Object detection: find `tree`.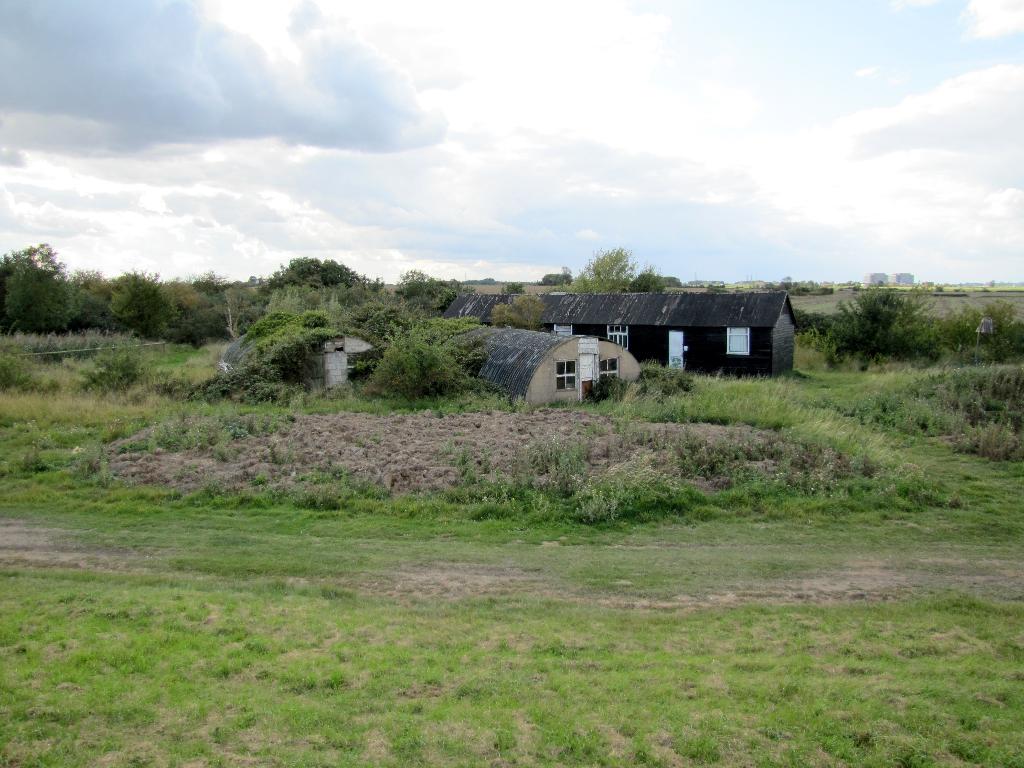
crop(567, 244, 634, 295).
